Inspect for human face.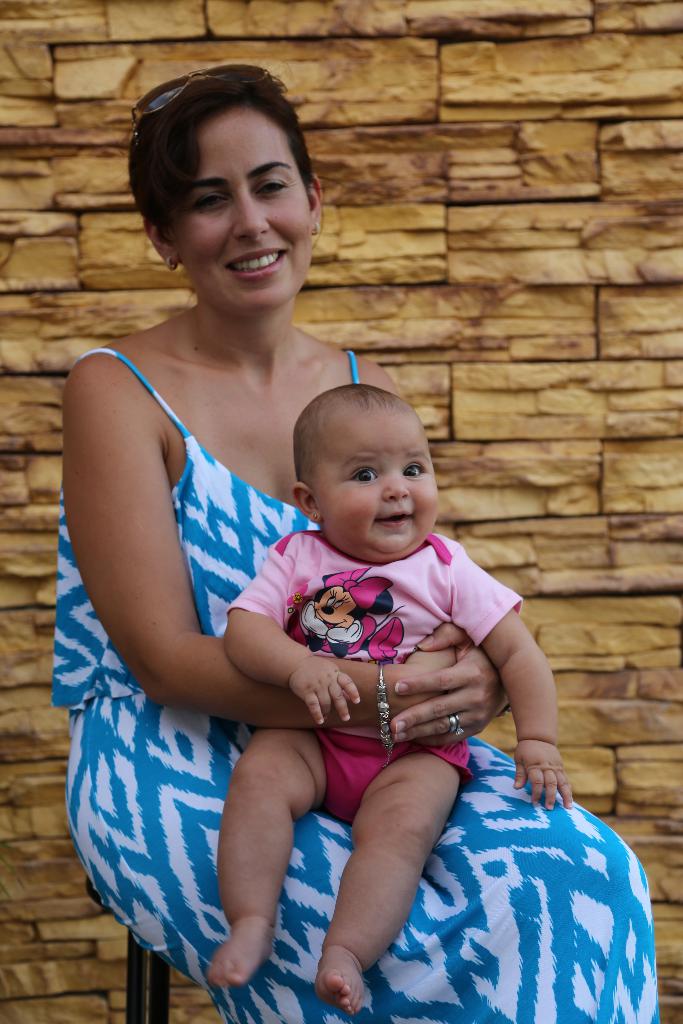
Inspection: <box>315,407,440,561</box>.
